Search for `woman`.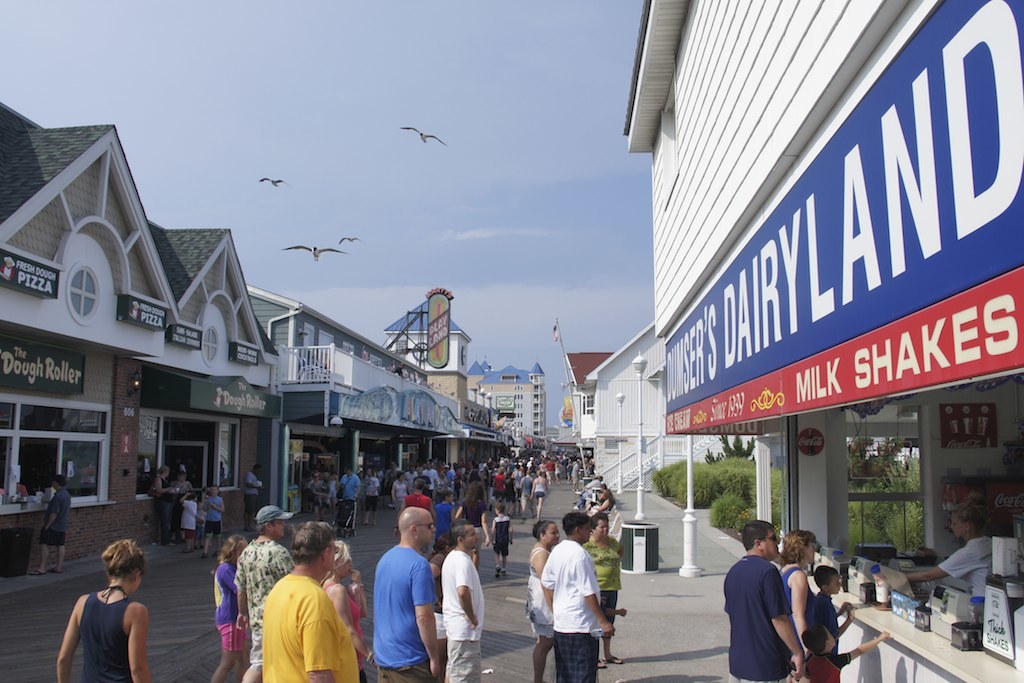
Found at bbox=[152, 469, 187, 540].
